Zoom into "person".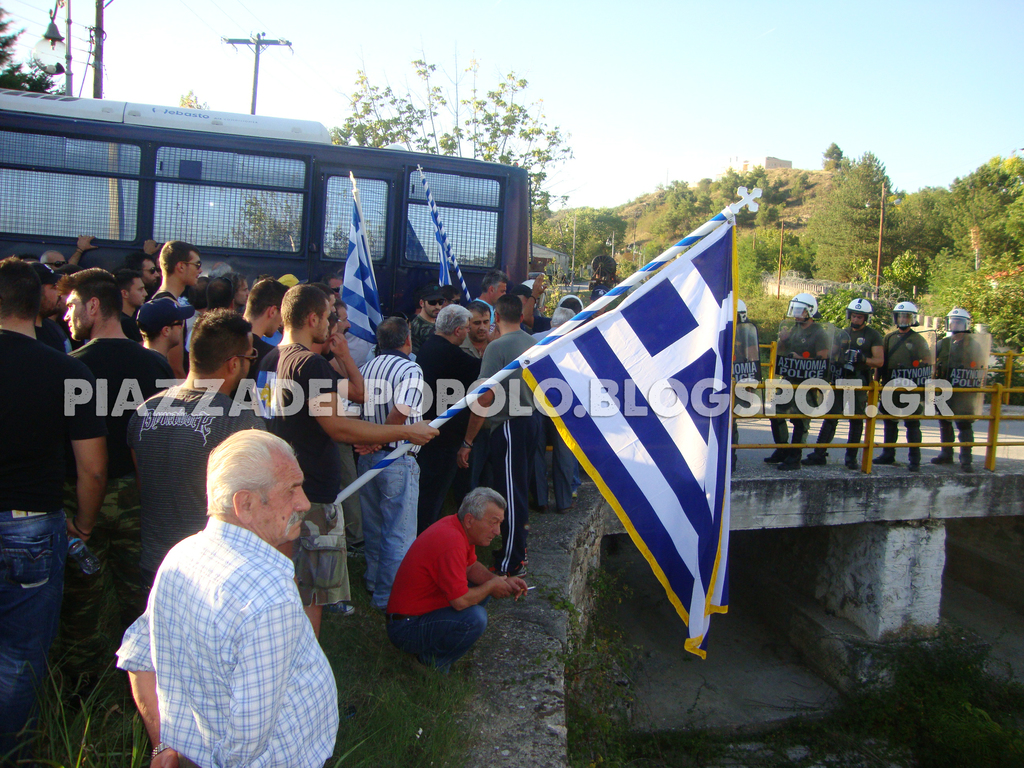
Zoom target: bbox=[933, 307, 991, 465].
